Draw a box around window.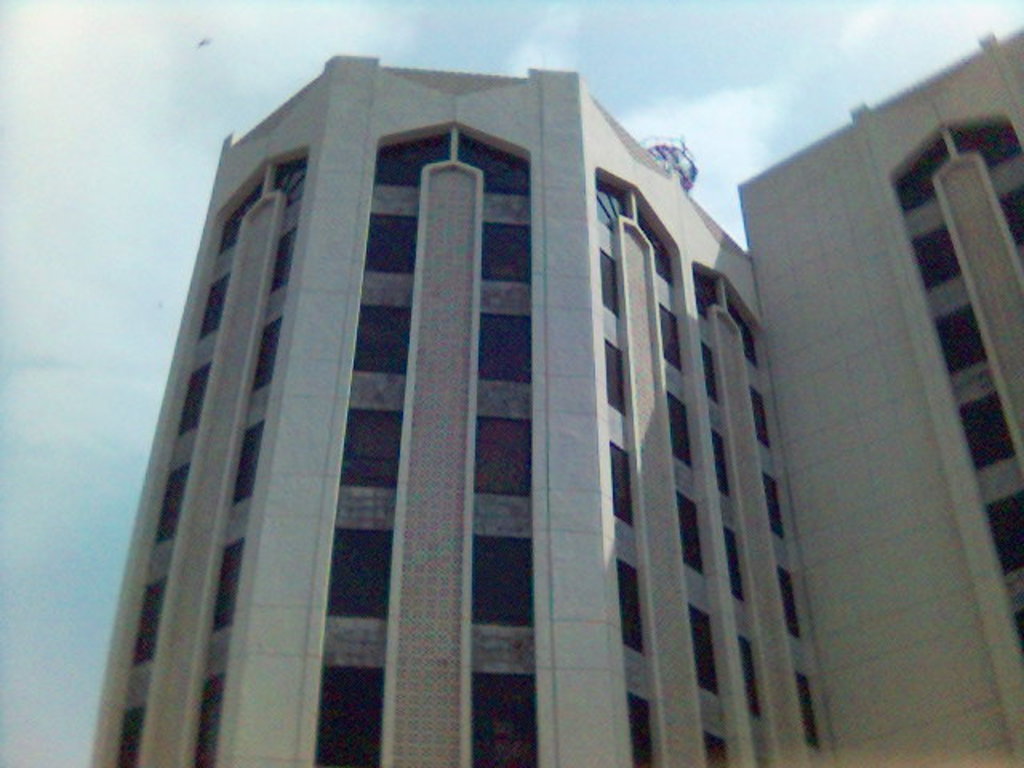
BBox(472, 672, 533, 762).
